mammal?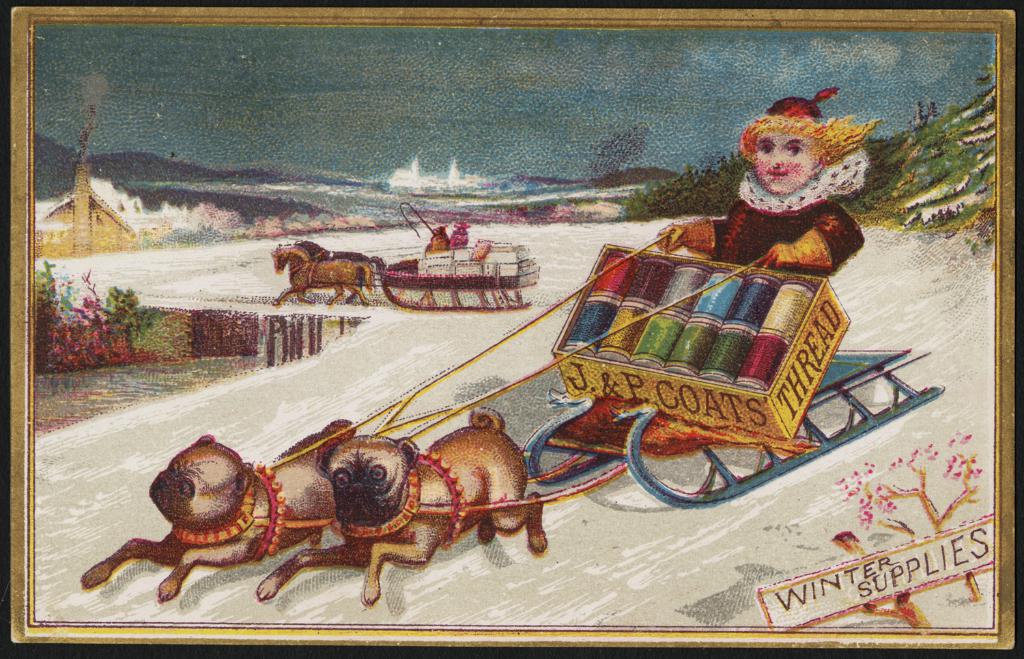
left=427, top=227, right=446, bottom=246
